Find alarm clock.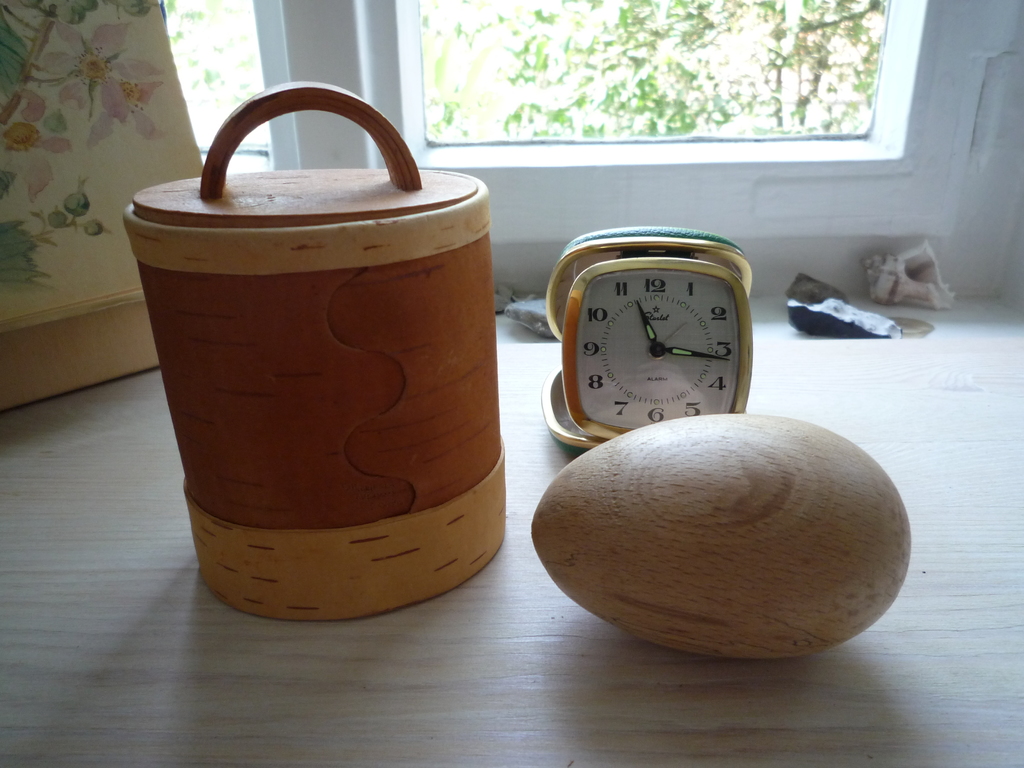
556 230 766 449.
